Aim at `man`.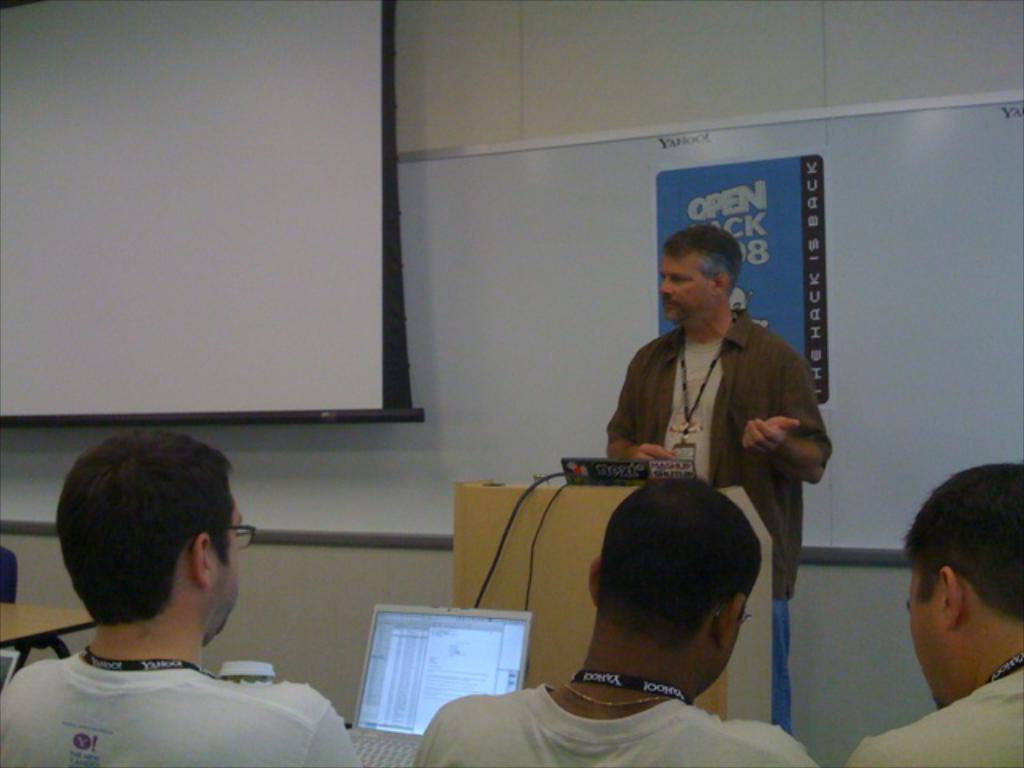
Aimed at <region>2, 429, 347, 767</region>.
